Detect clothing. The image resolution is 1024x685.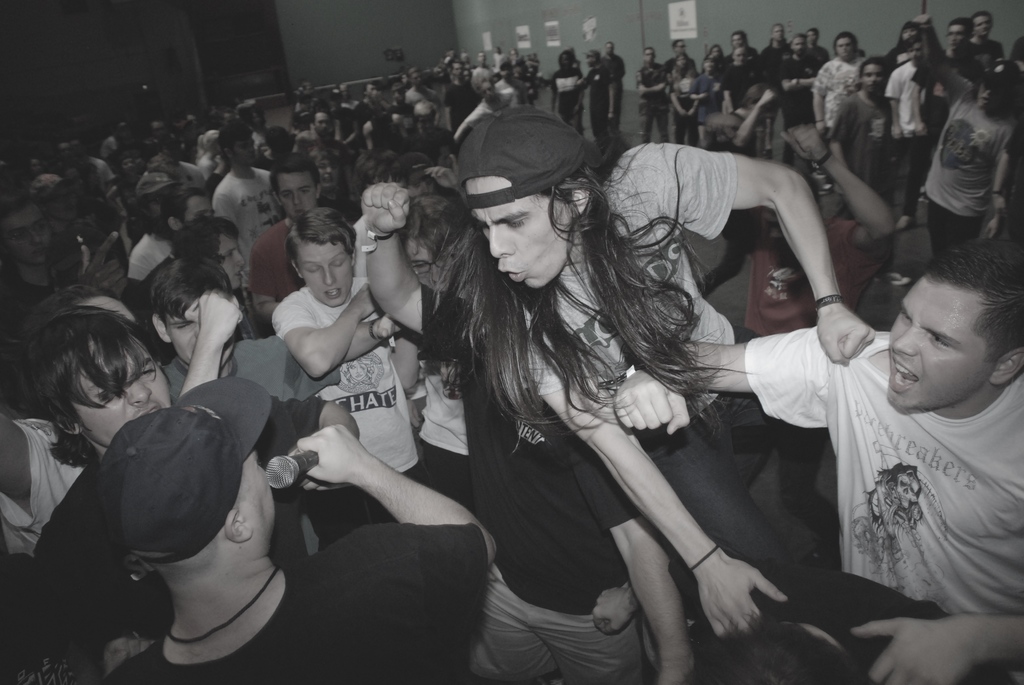
(left=217, top=173, right=267, bottom=255).
